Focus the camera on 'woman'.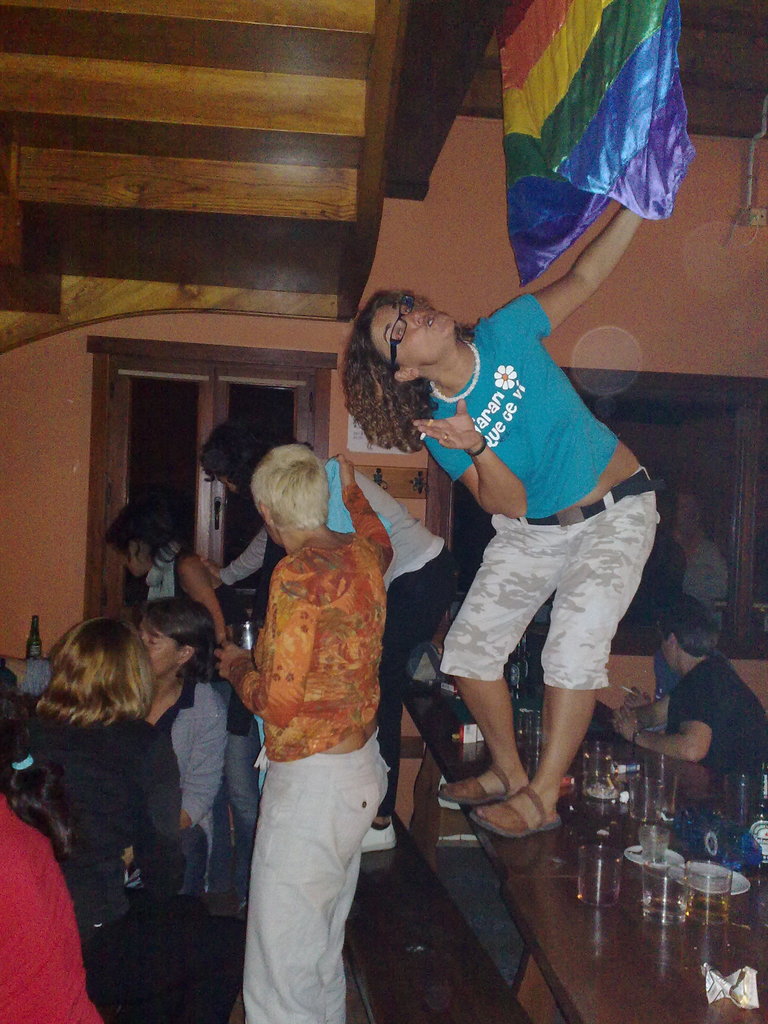
Focus region: bbox=(26, 611, 191, 1023).
